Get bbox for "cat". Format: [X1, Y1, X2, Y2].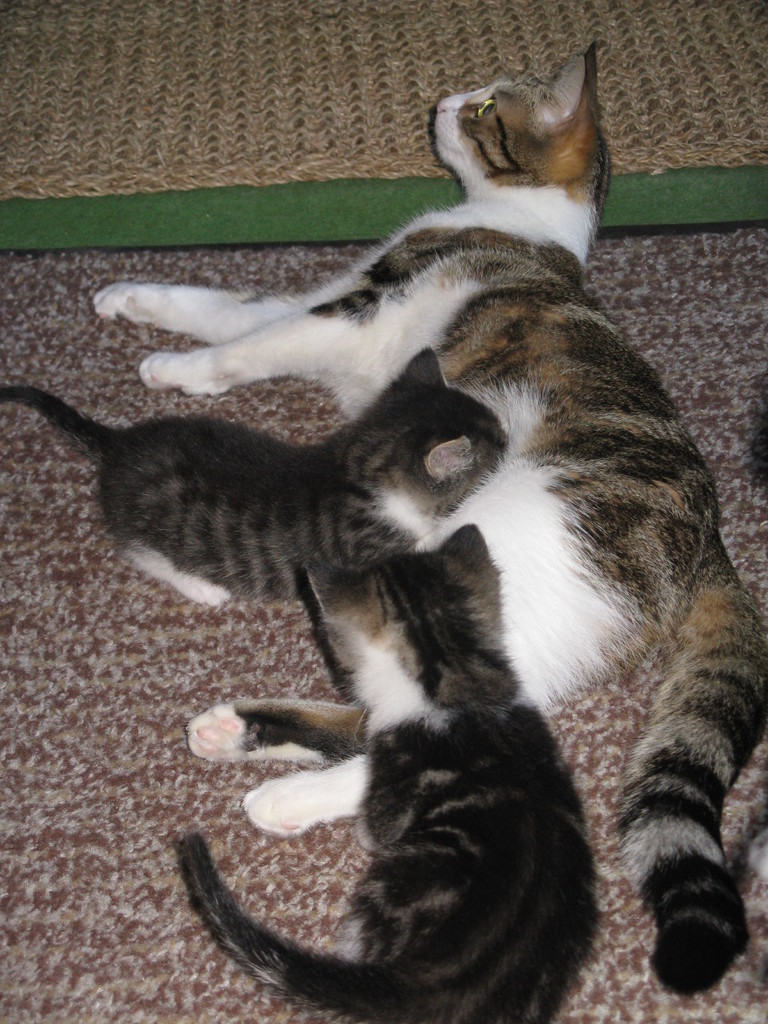
[84, 44, 767, 1003].
